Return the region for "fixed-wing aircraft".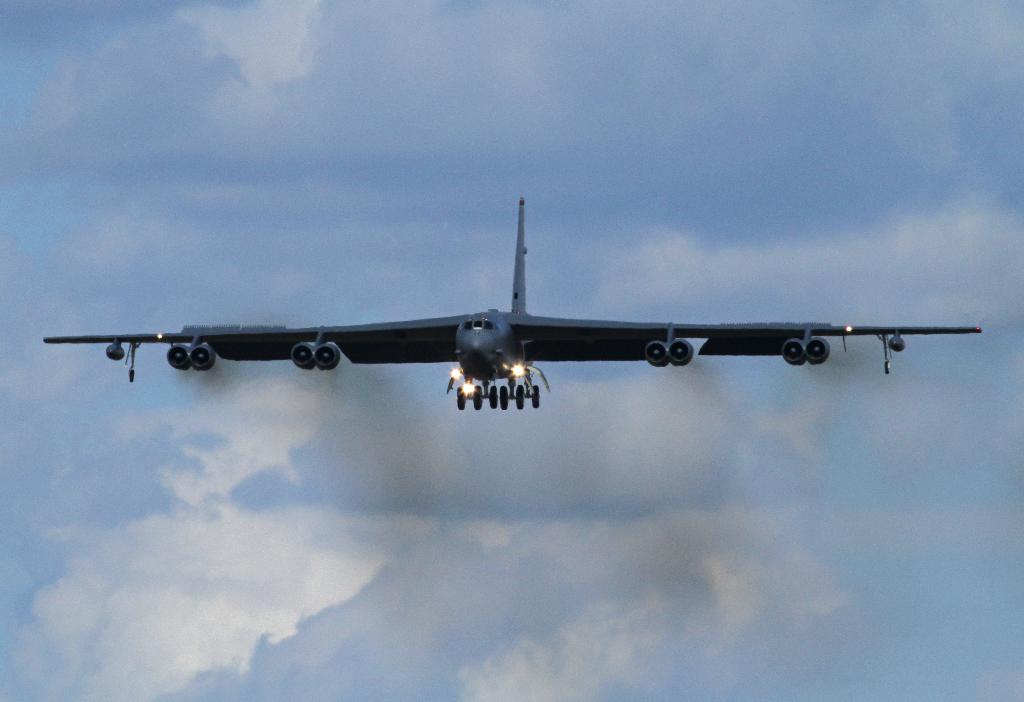
BBox(43, 190, 986, 408).
